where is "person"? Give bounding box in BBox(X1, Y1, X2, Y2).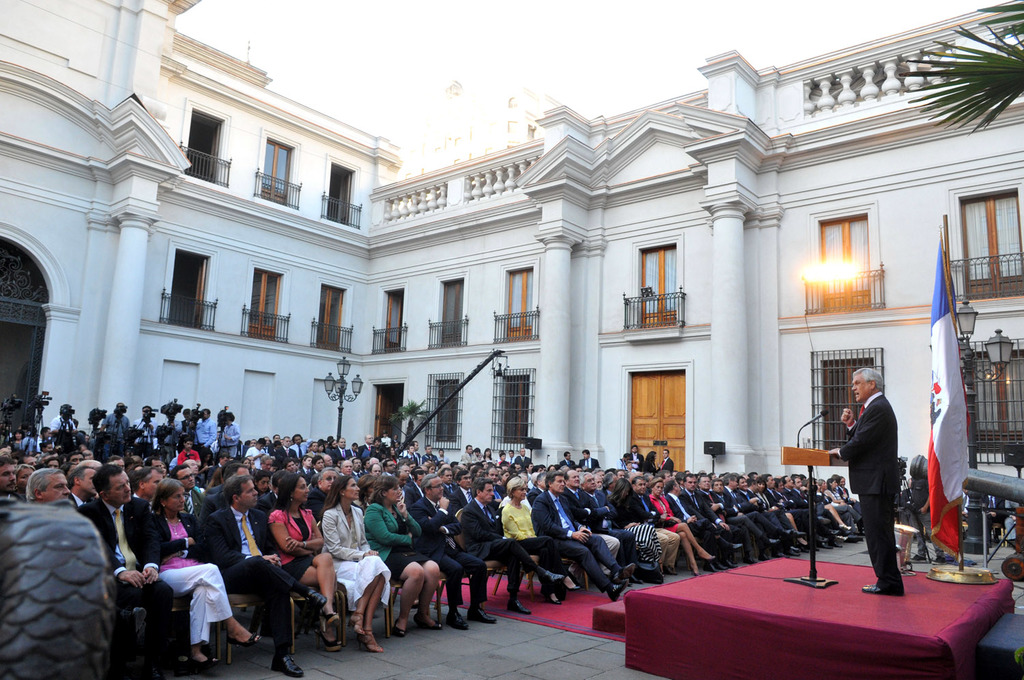
BBox(840, 358, 928, 601).
